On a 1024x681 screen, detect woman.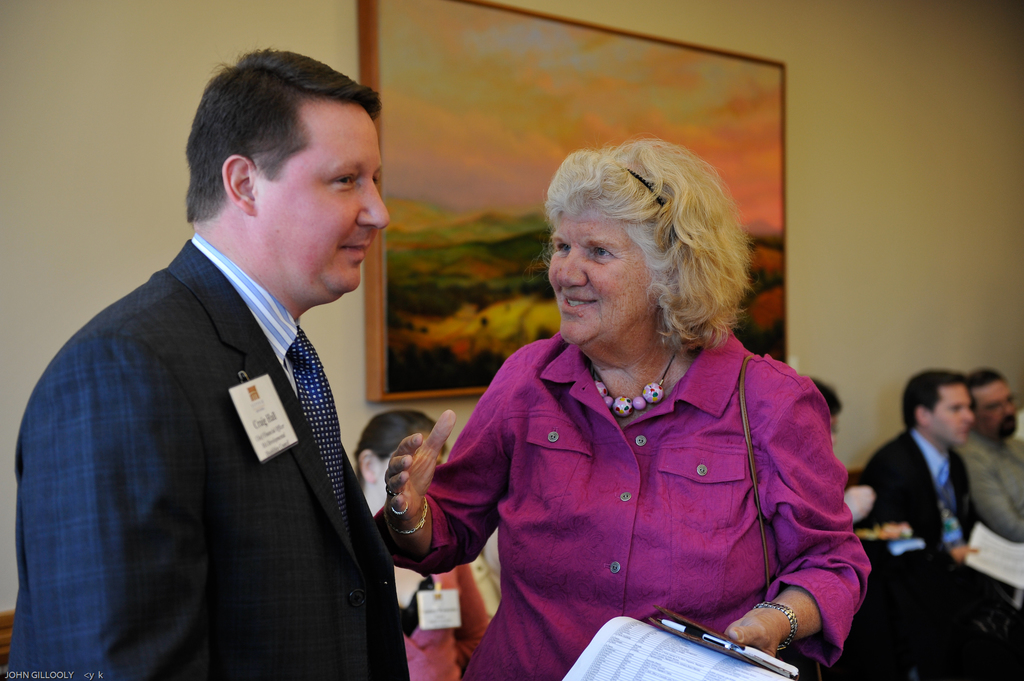
341/412/492/680.
